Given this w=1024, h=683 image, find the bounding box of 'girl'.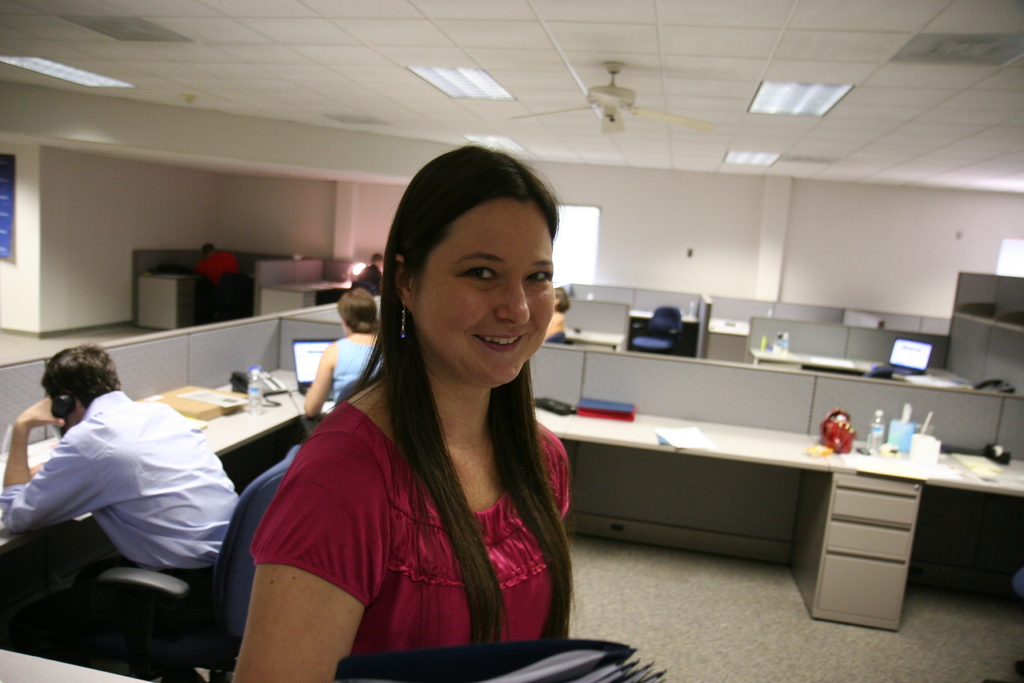
234,139,576,682.
